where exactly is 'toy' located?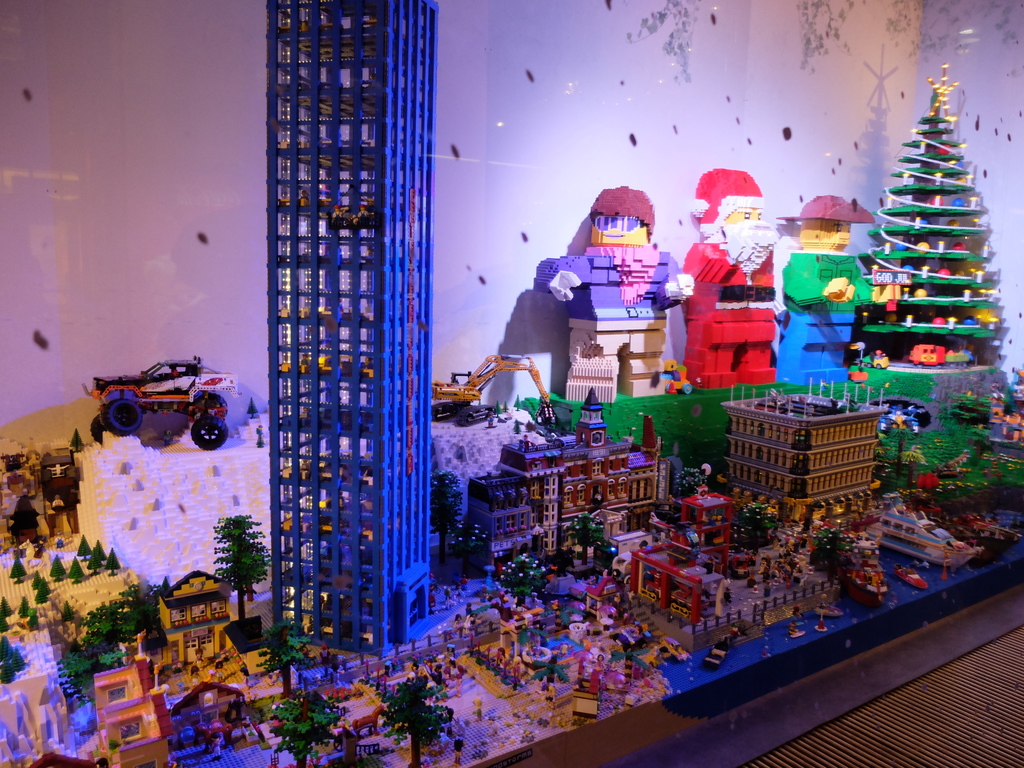
Its bounding box is (x1=908, y1=348, x2=943, y2=368).
